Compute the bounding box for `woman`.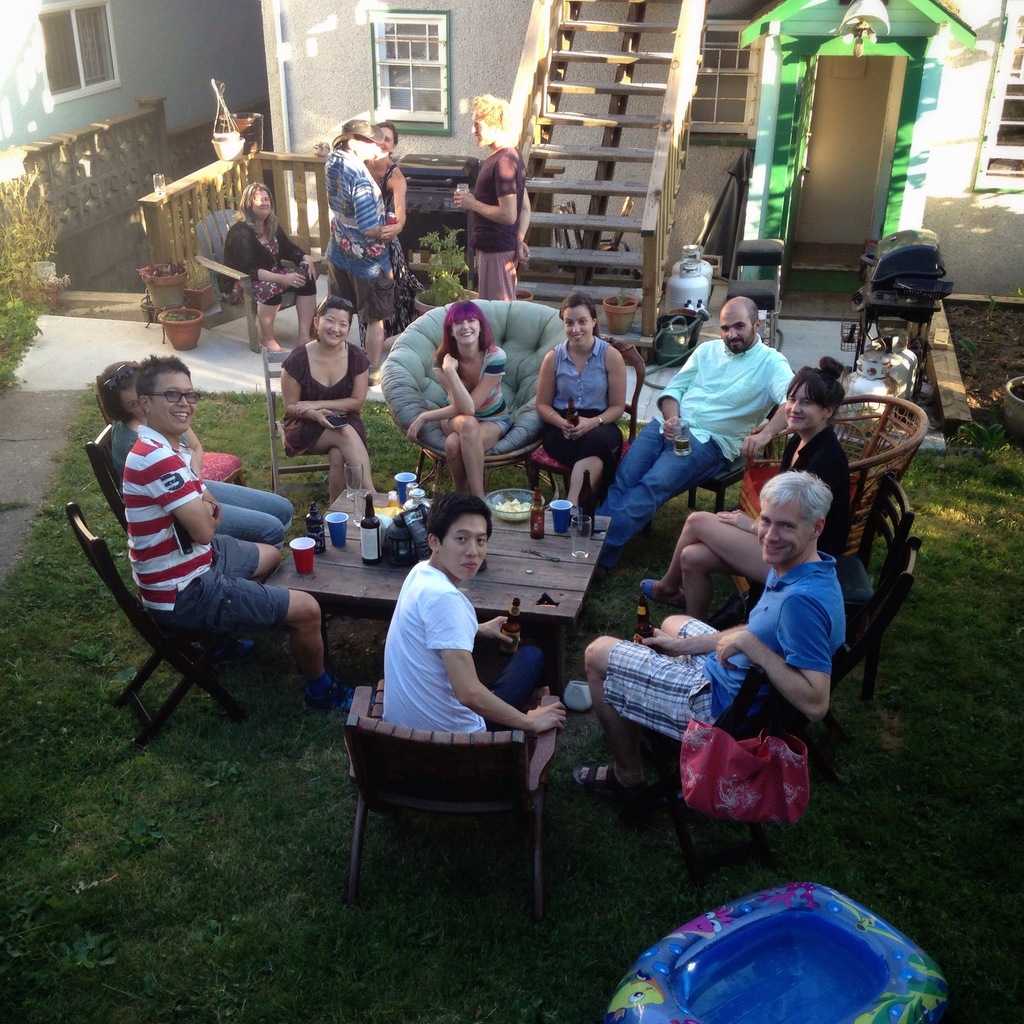
[left=404, top=302, right=508, bottom=498].
